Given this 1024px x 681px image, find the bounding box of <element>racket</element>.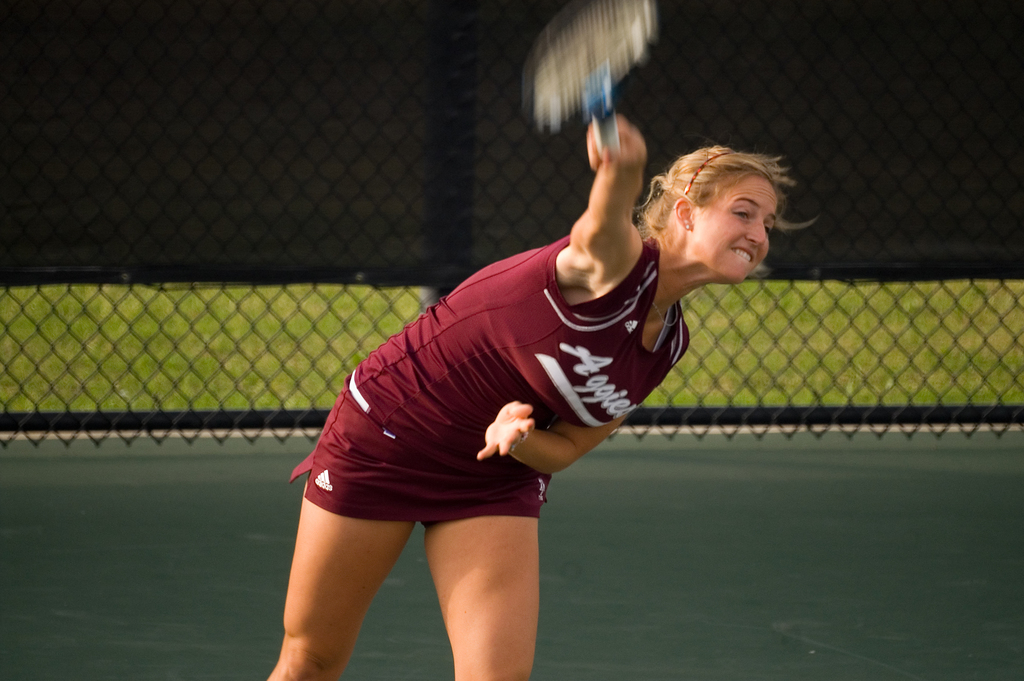
[left=514, top=0, right=660, bottom=161].
